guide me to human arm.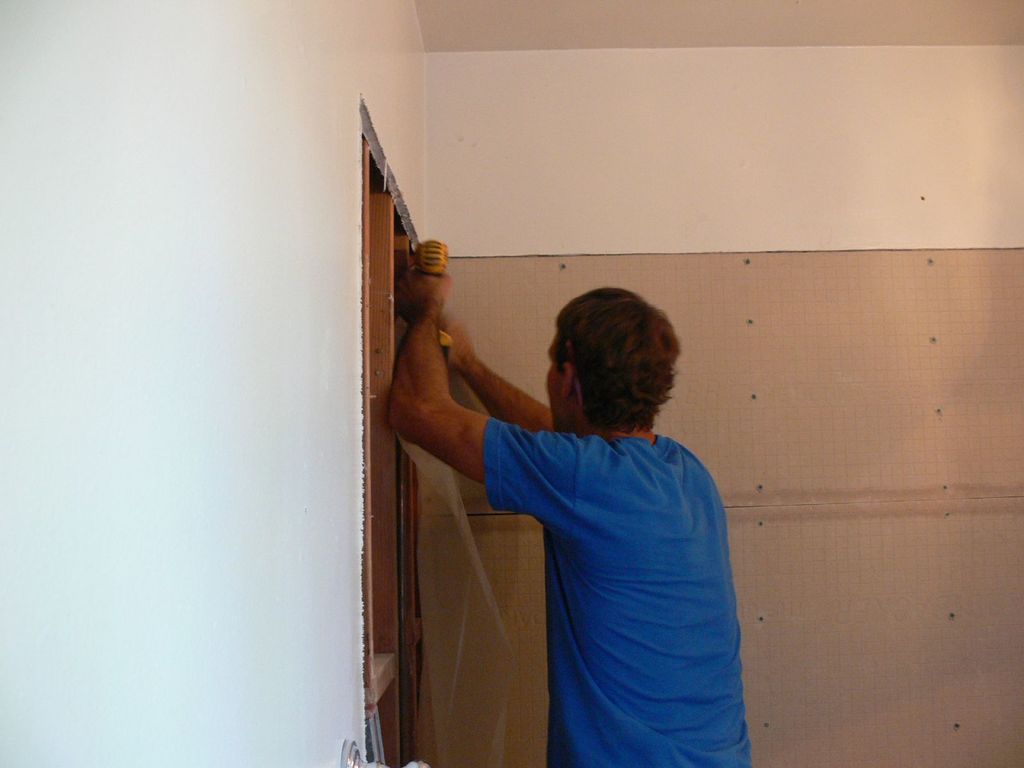
Guidance: locate(436, 309, 550, 434).
